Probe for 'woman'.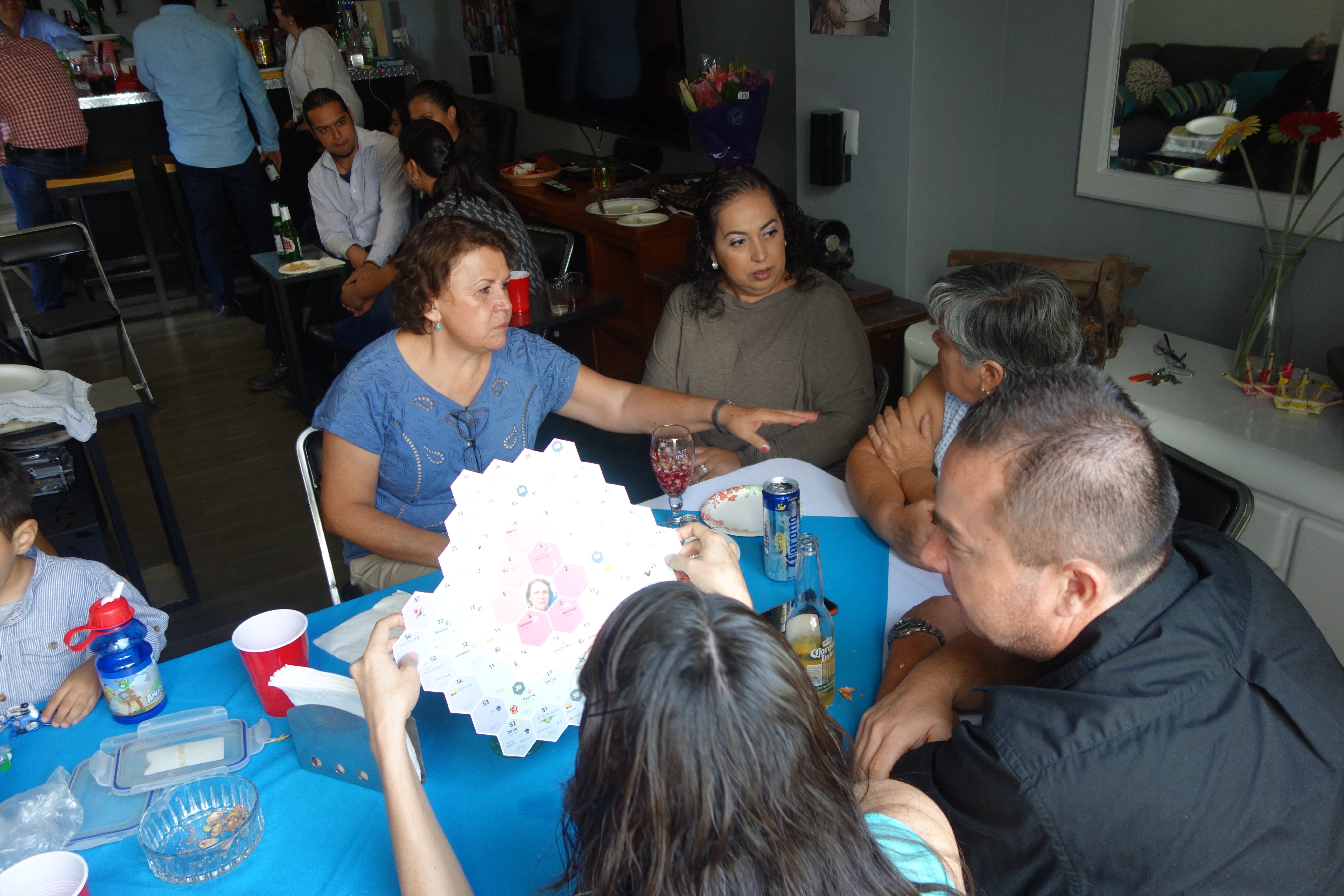
Probe result: 79,51,202,149.
